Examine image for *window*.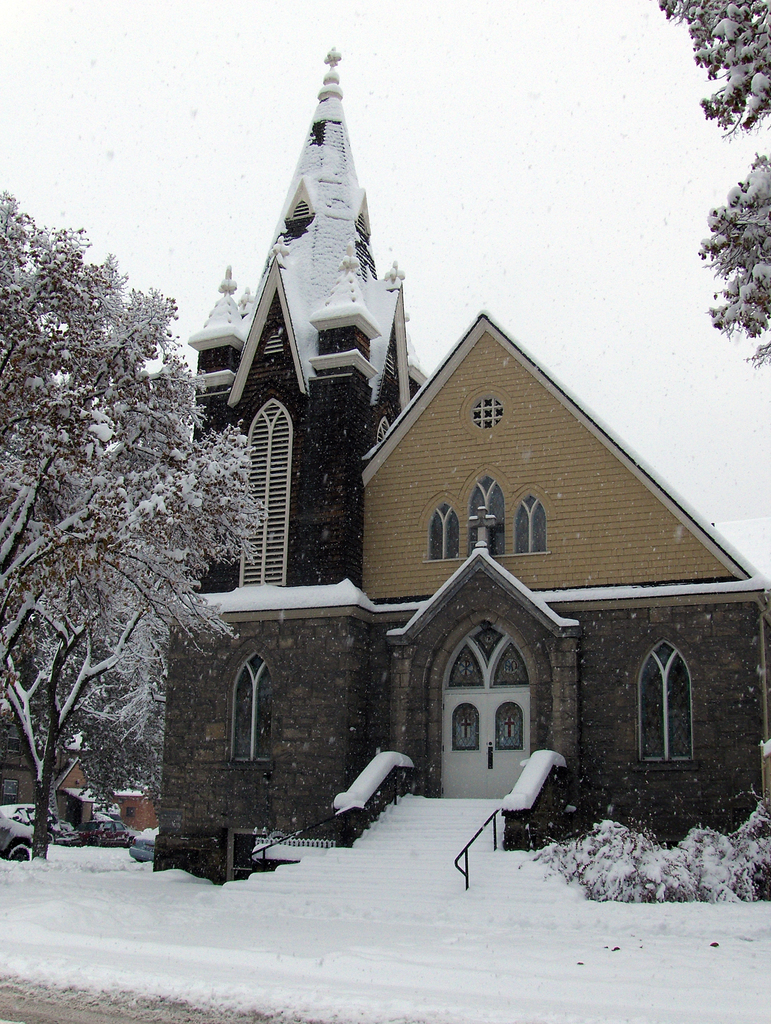
Examination result: l=510, t=502, r=544, b=549.
